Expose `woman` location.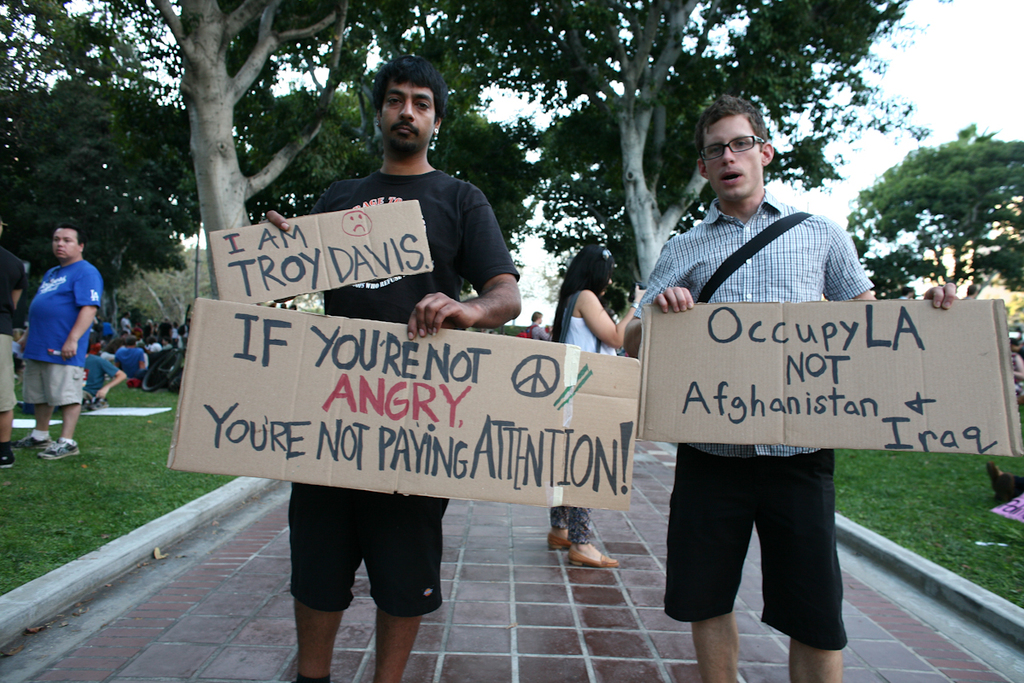
Exposed at 551,234,654,572.
